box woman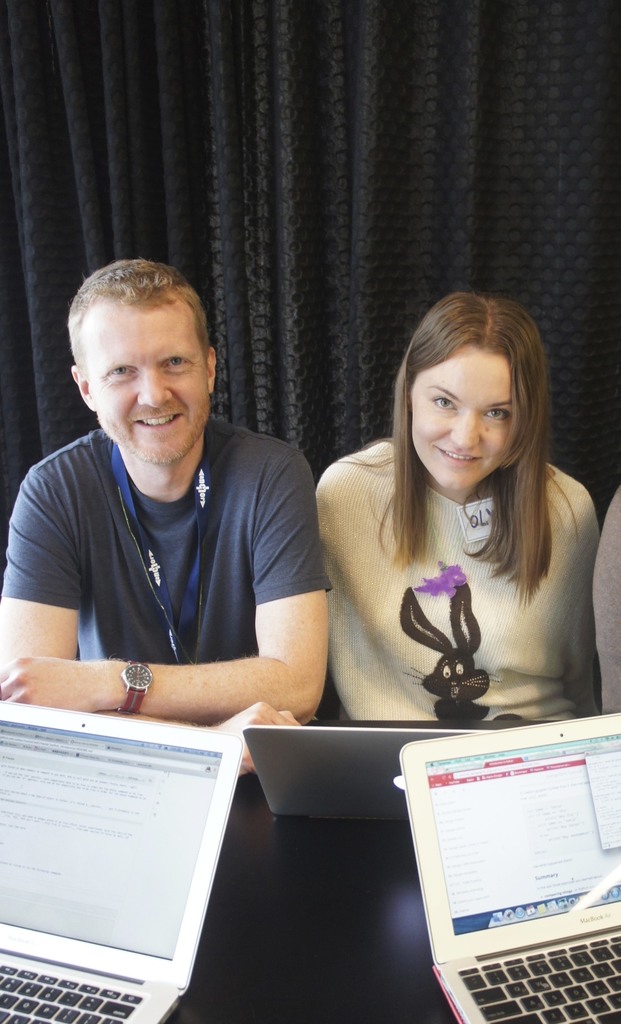
pyautogui.locateOnScreen(307, 286, 606, 753)
